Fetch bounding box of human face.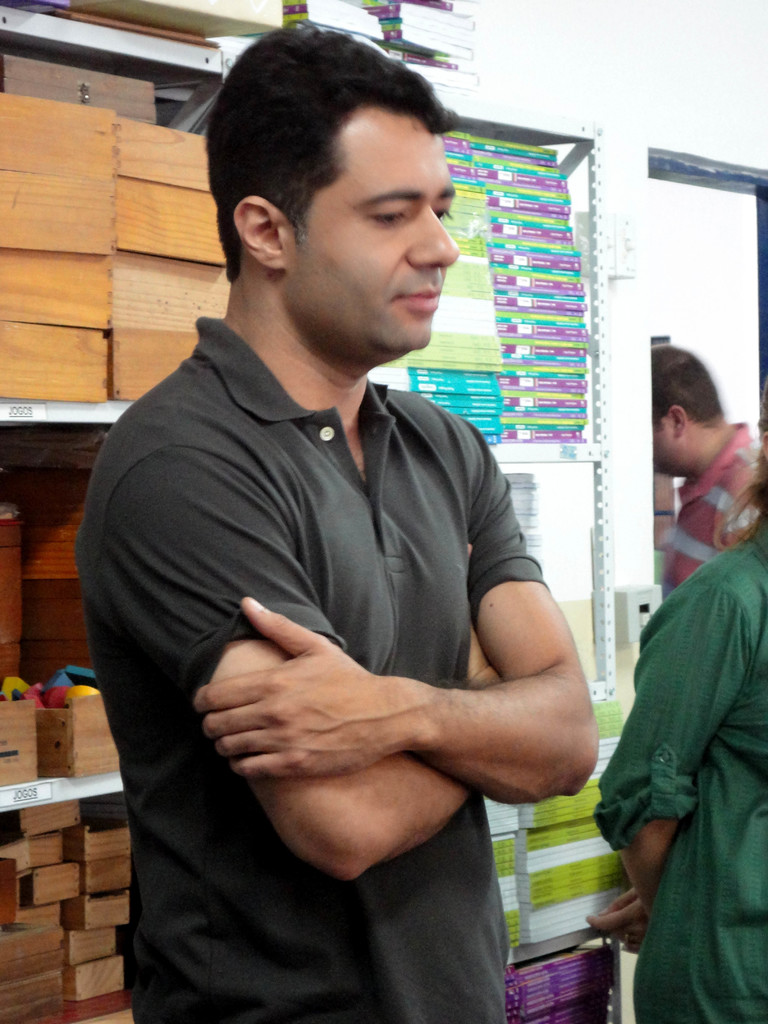
Bbox: locate(290, 102, 467, 345).
